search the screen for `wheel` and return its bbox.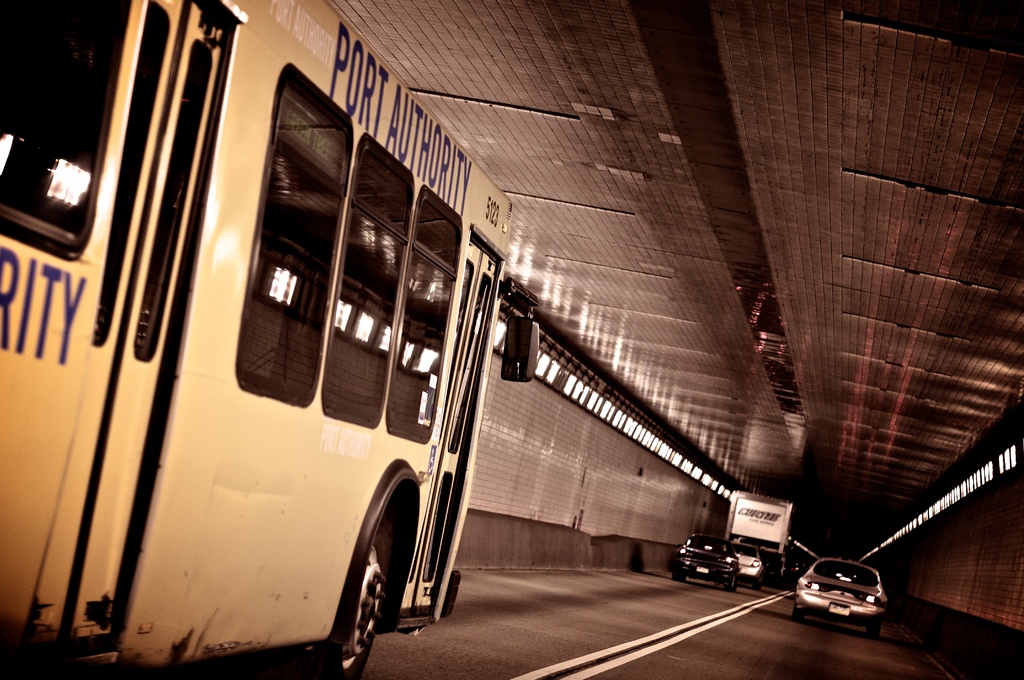
Found: <region>723, 582, 731, 591</region>.
